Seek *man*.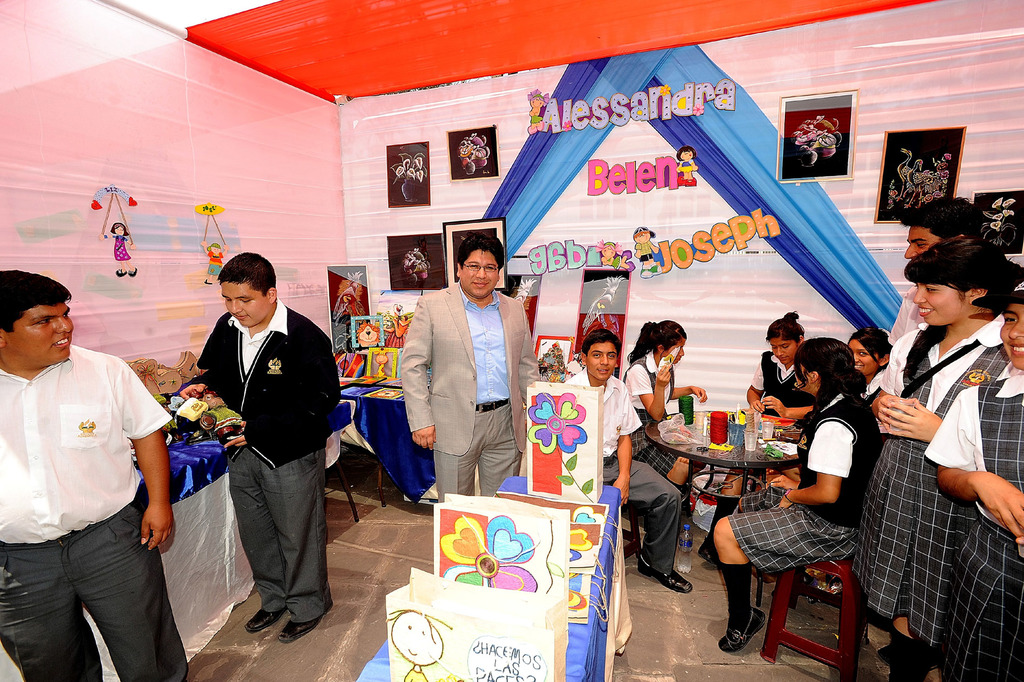
bbox=(6, 264, 182, 671).
